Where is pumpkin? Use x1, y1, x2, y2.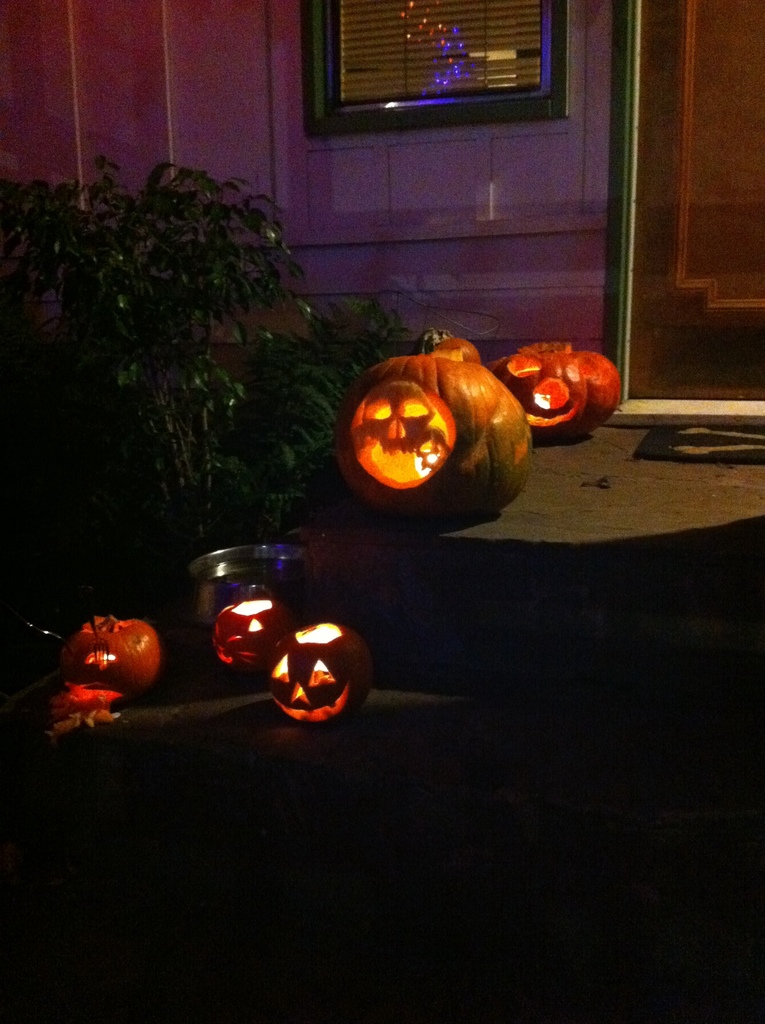
403, 331, 490, 361.
